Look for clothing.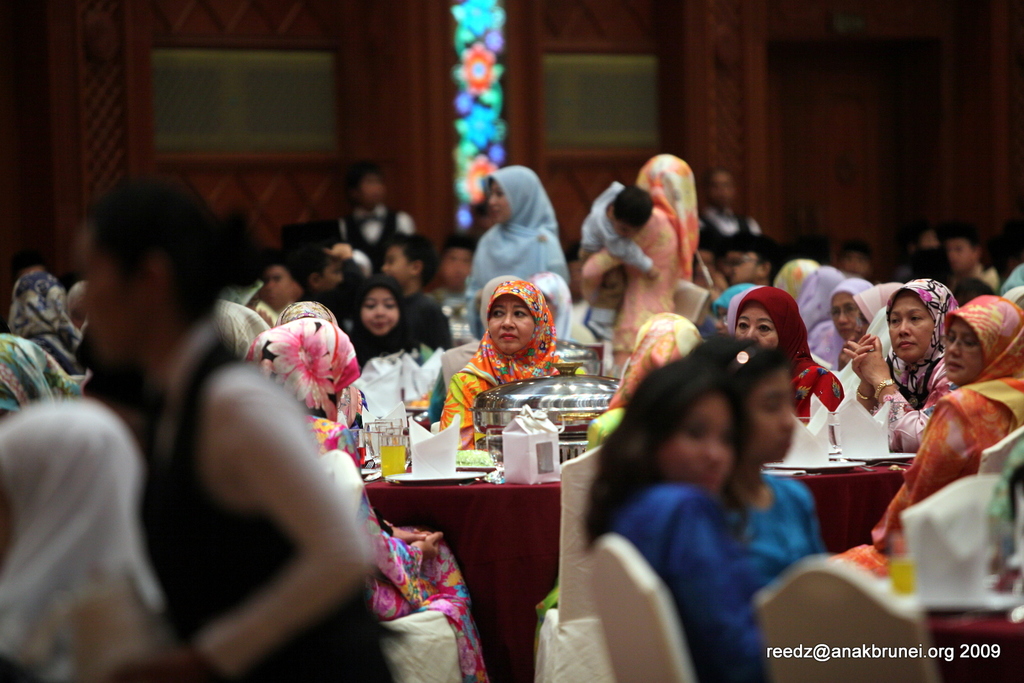
Found: bbox=(746, 487, 814, 538).
